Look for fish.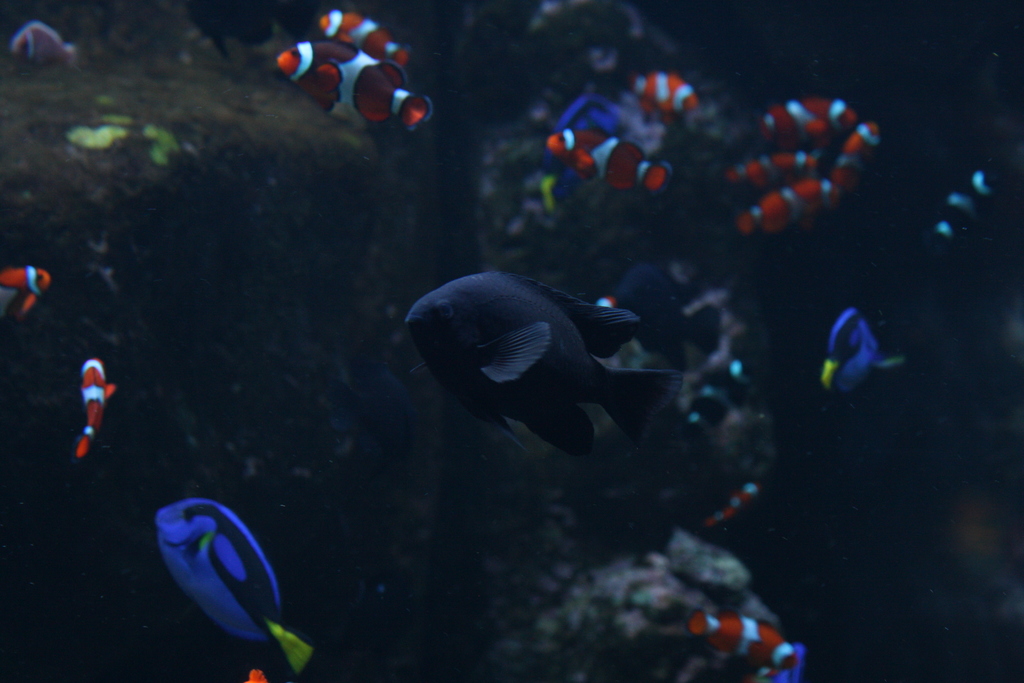
Found: 725:153:808:186.
